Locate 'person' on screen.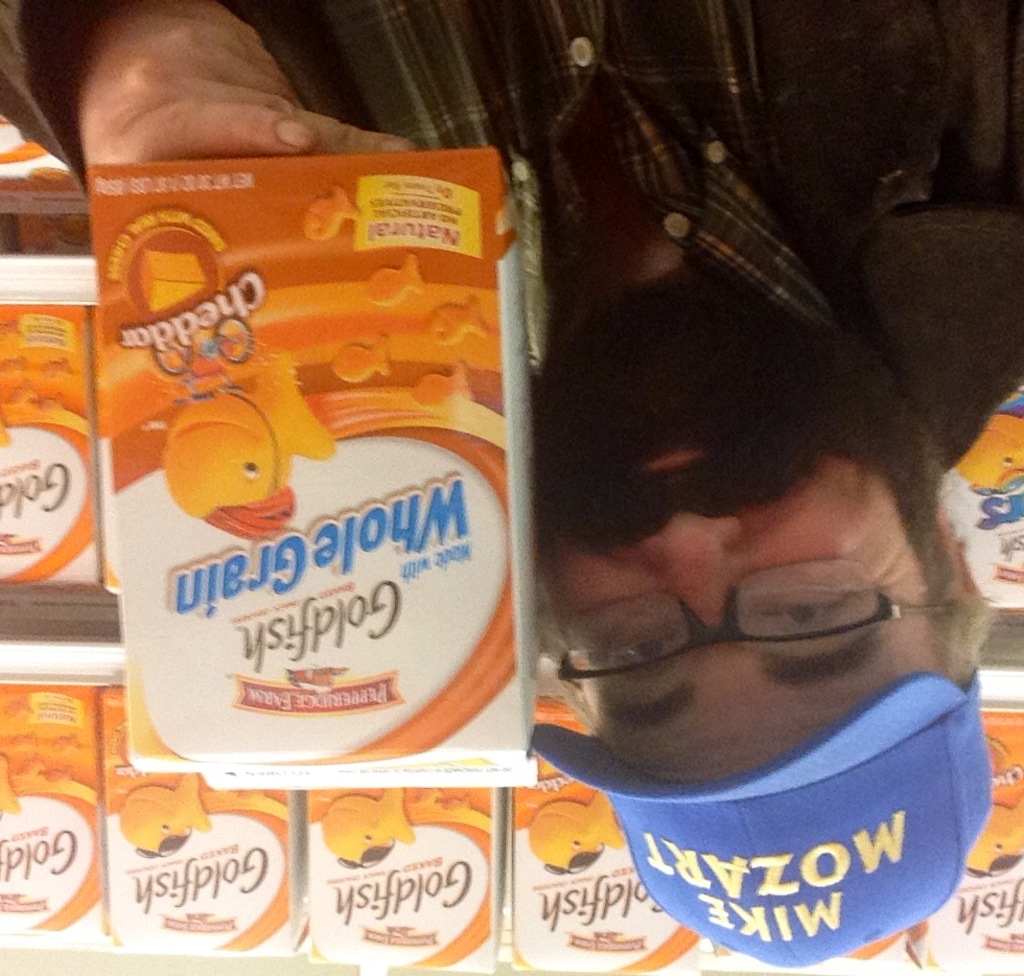
On screen at pyautogui.locateOnScreen(0, 0, 1023, 800).
